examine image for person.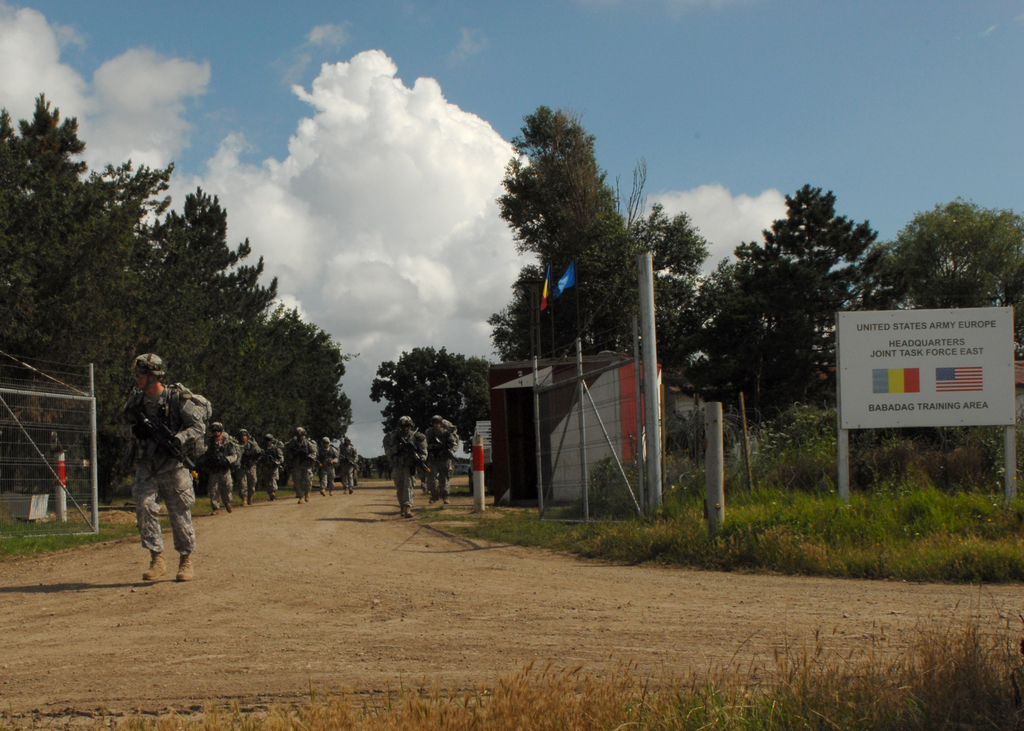
Examination result: <box>118,362,205,587</box>.
